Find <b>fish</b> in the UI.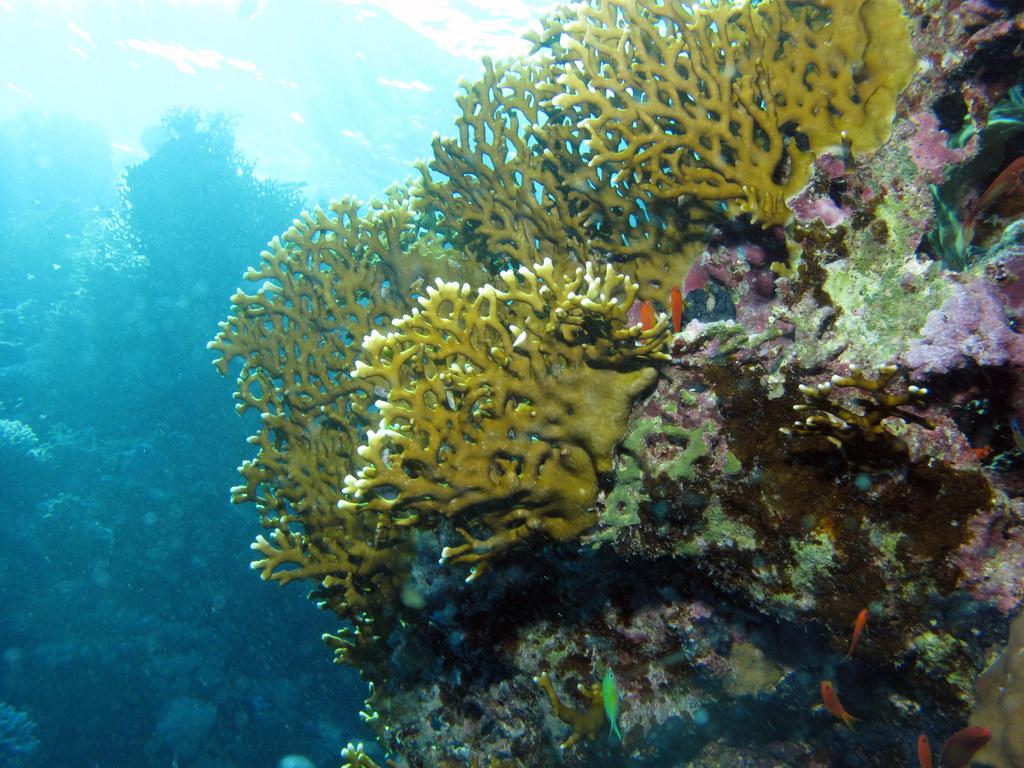
UI element at x1=602 y1=665 x2=624 y2=740.
